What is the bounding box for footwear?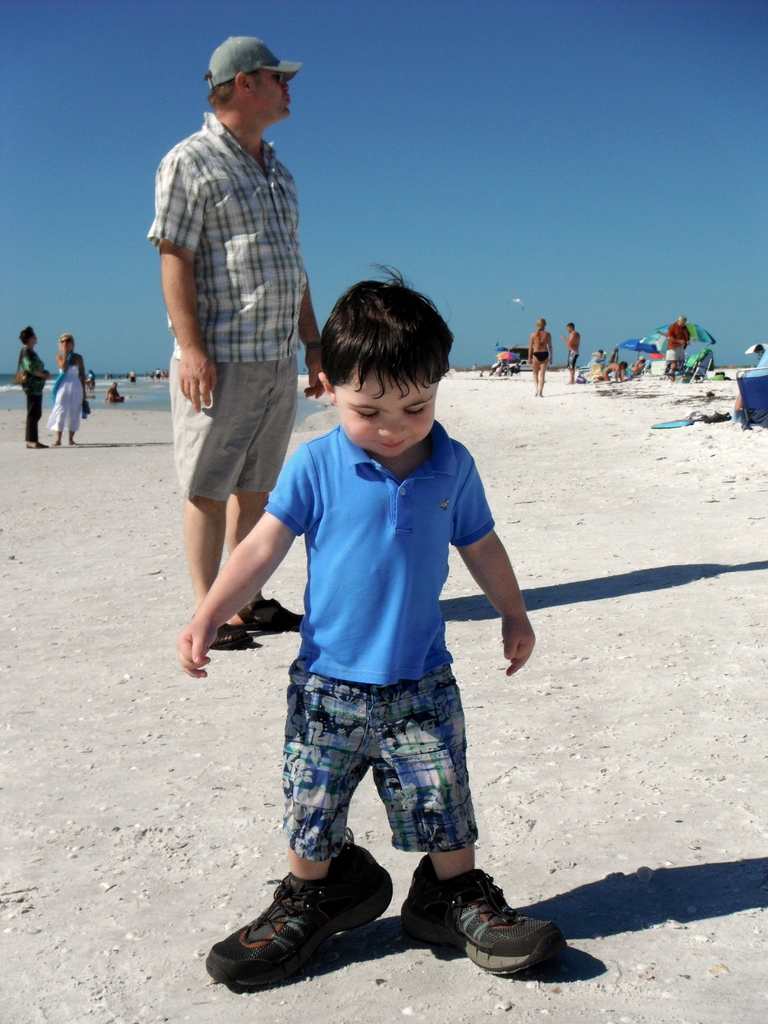
bbox=(401, 854, 565, 977).
